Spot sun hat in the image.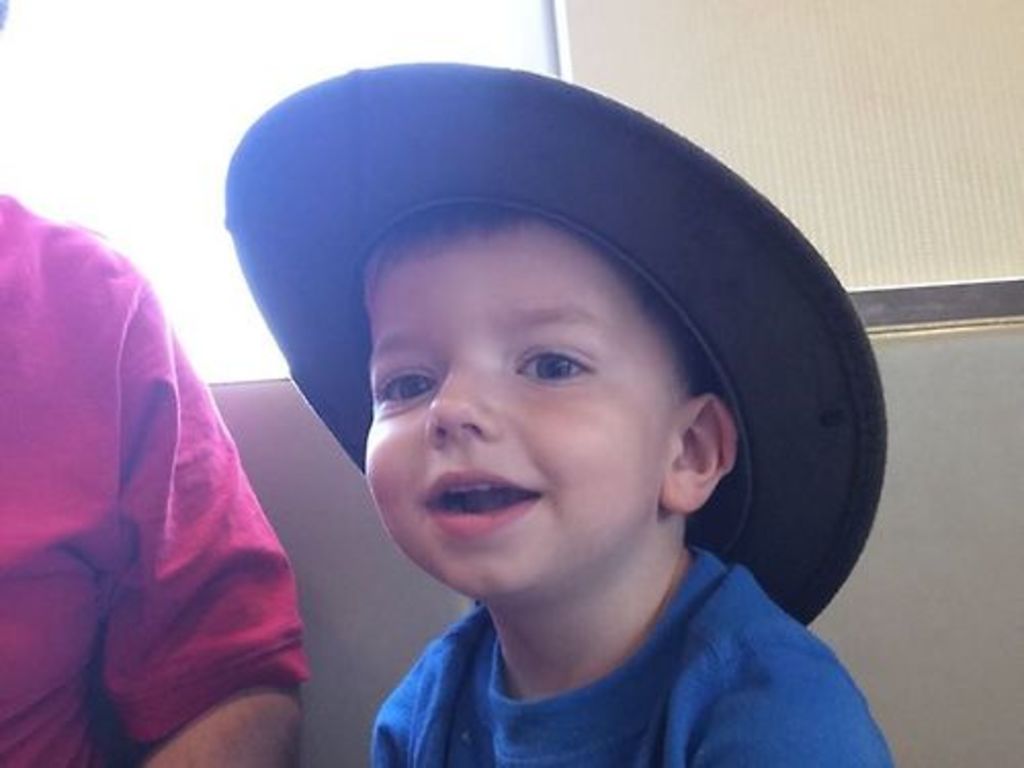
sun hat found at 225/49/885/637.
